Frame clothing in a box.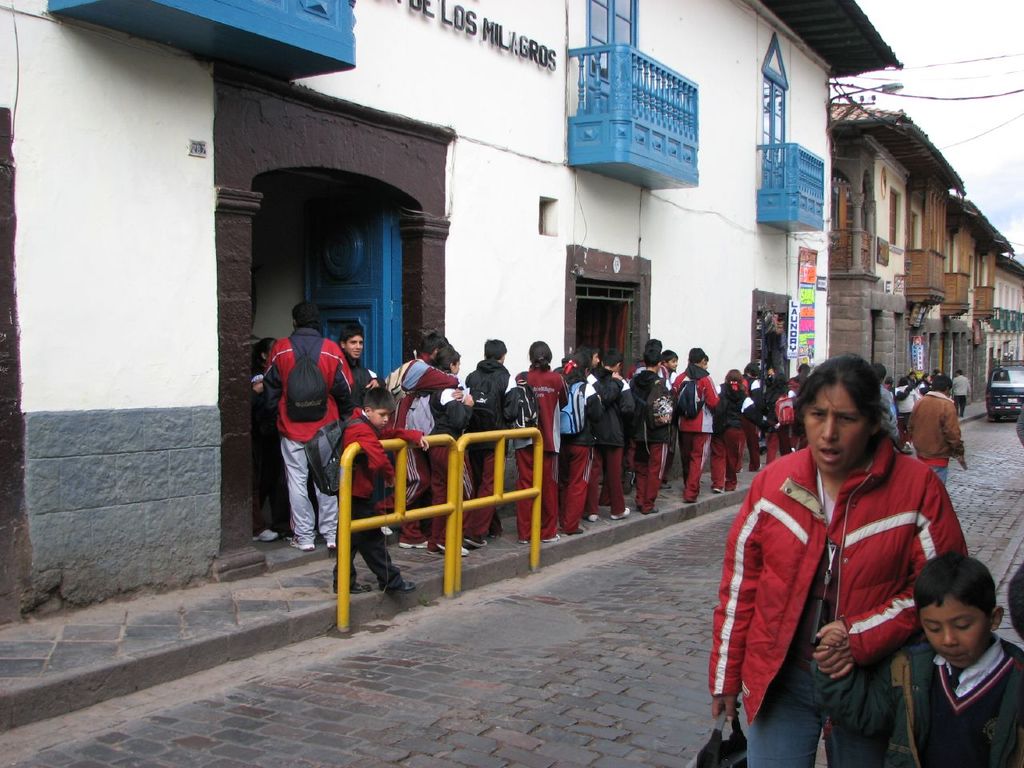
{"x1": 1017, "y1": 408, "x2": 1023, "y2": 446}.
